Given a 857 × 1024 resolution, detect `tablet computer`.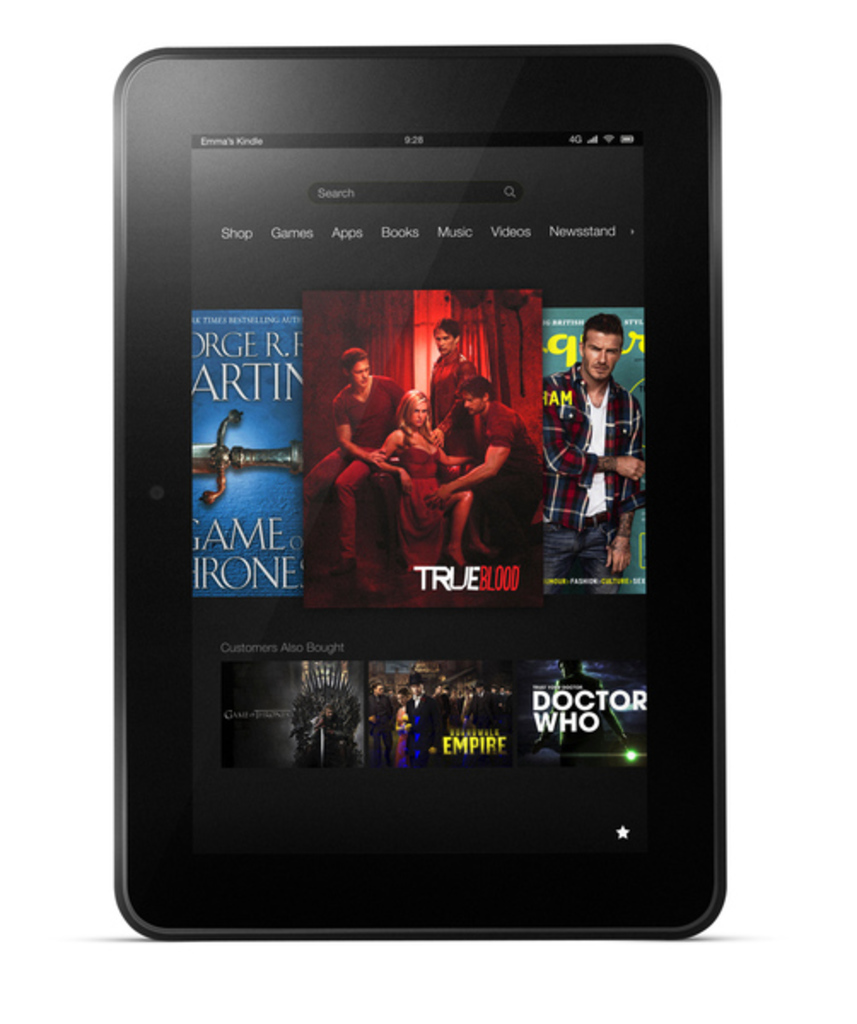
<bbox>114, 43, 726, 940</bbox>.
